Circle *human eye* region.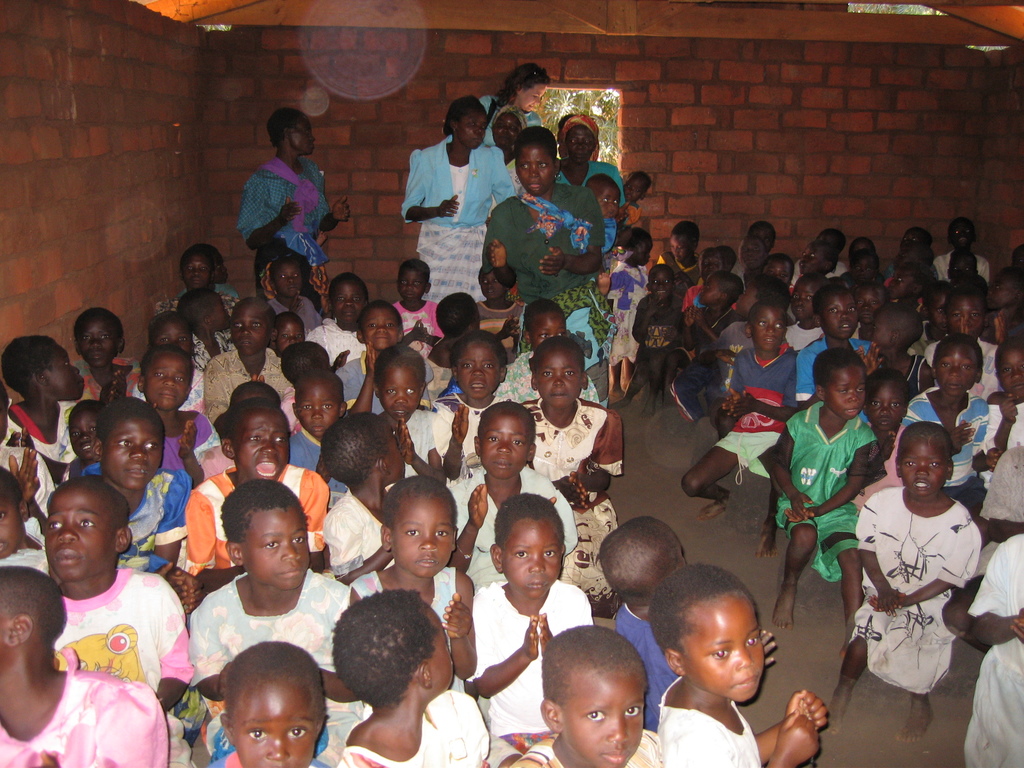
Region: 435:527:449:540.
